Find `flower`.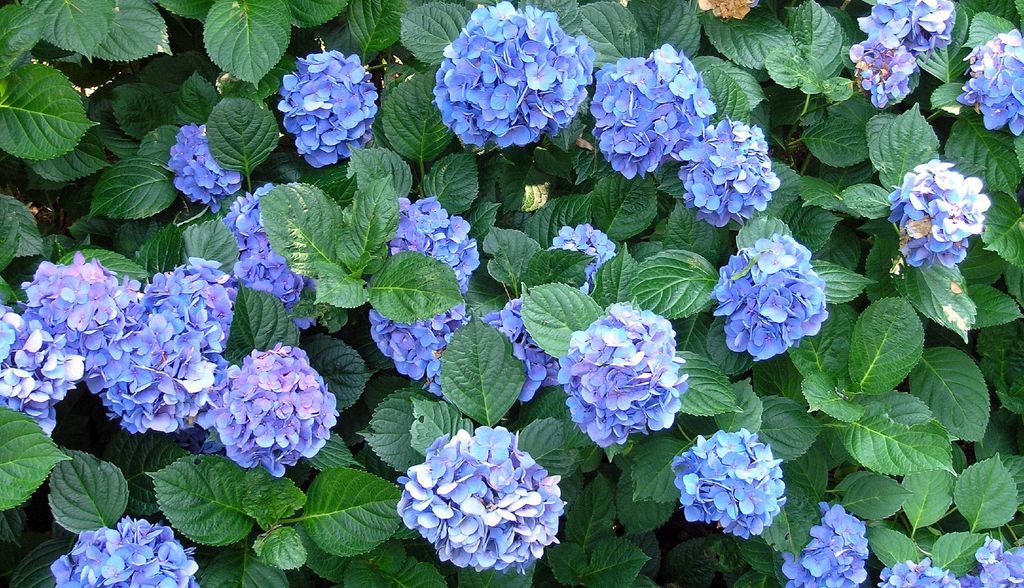
<box>220,347,341,485</box>.
